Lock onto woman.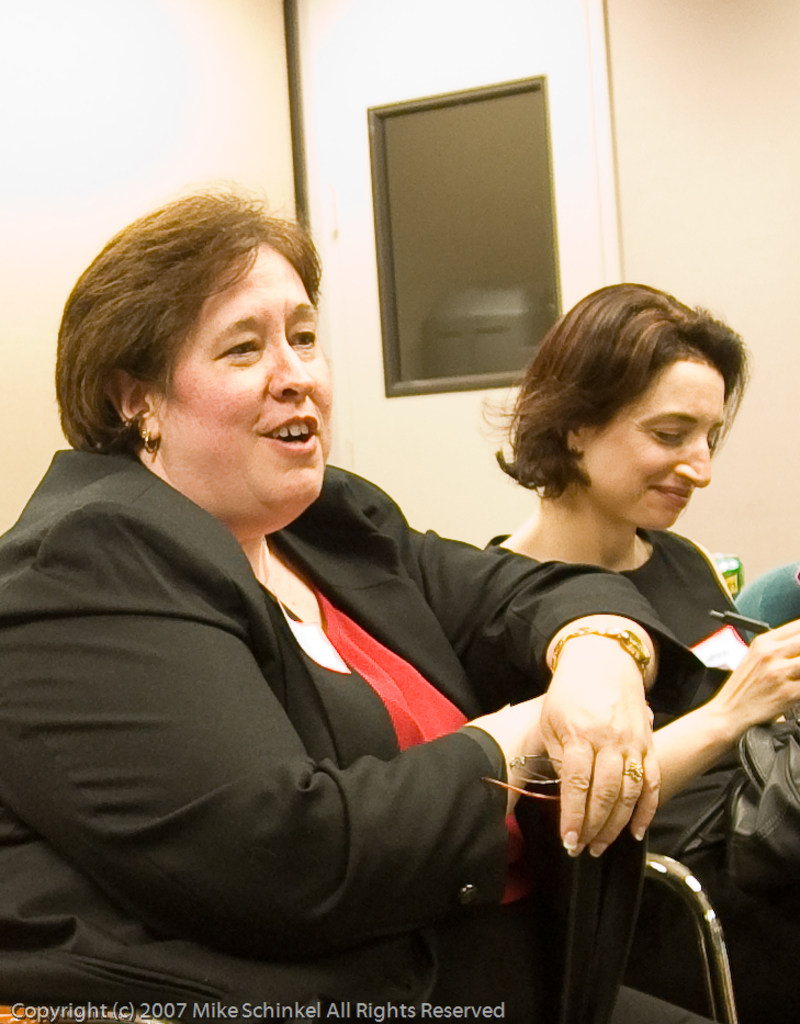
Locked: 0,190,799,1023.
